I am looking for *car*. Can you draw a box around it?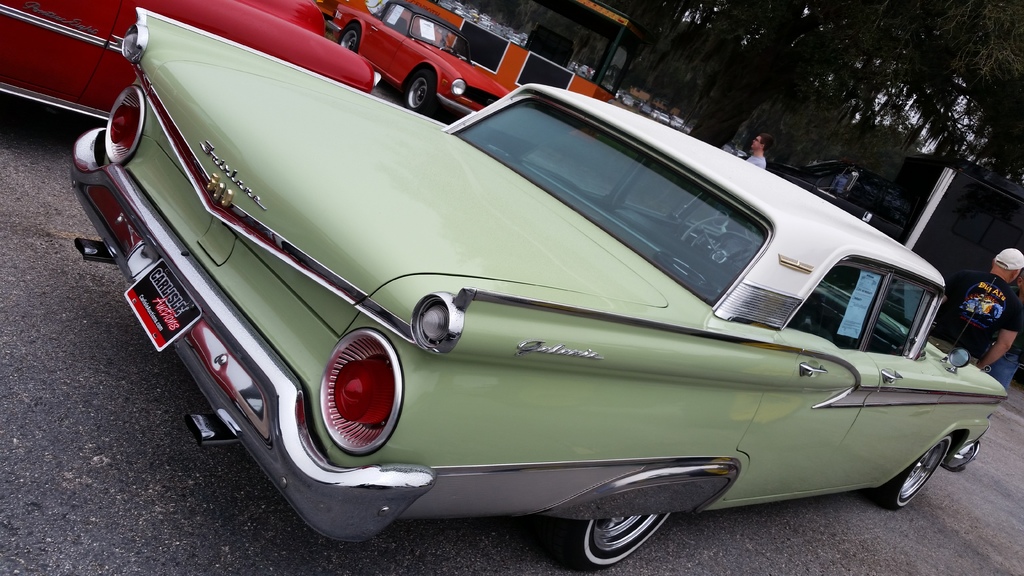
Sure, the bounding box is l=63, t=25, r=999, b=572.
